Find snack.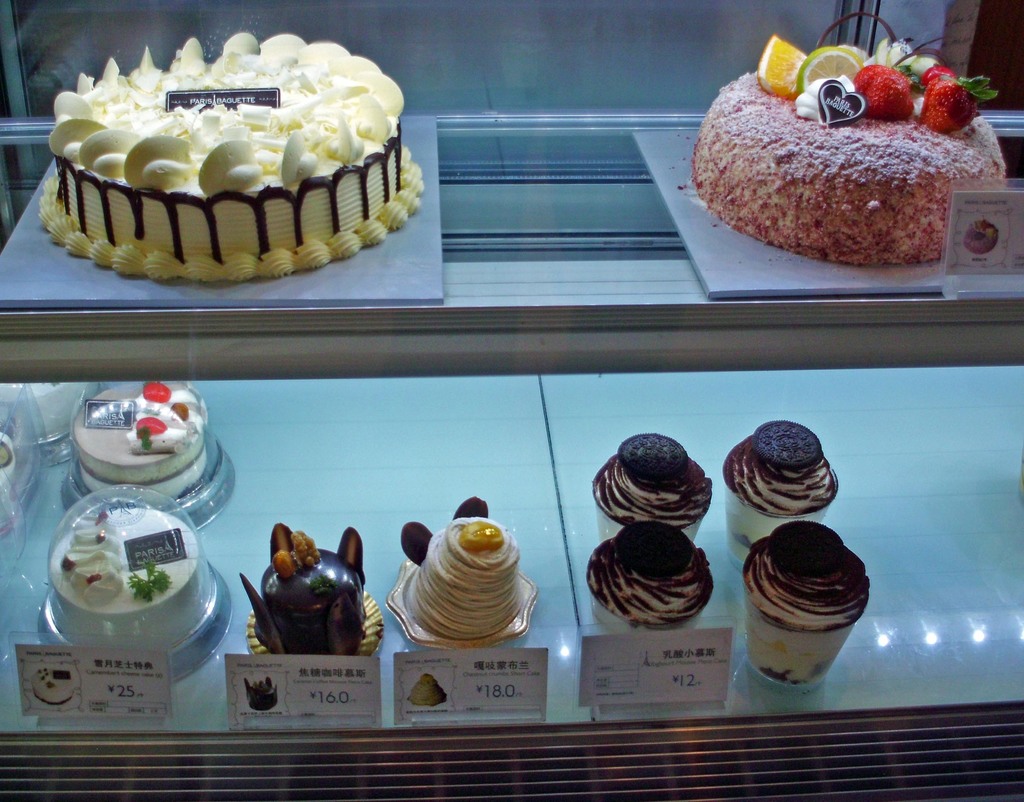
Rect(722, 59, 994, 269).
